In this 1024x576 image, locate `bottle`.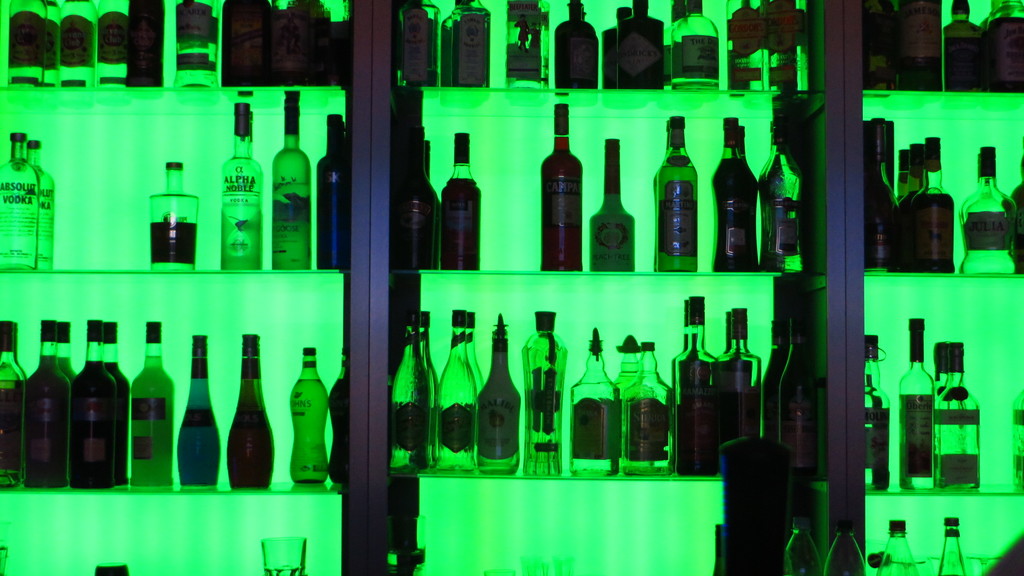
Bounding box: region(668, 0, 685, 88).
